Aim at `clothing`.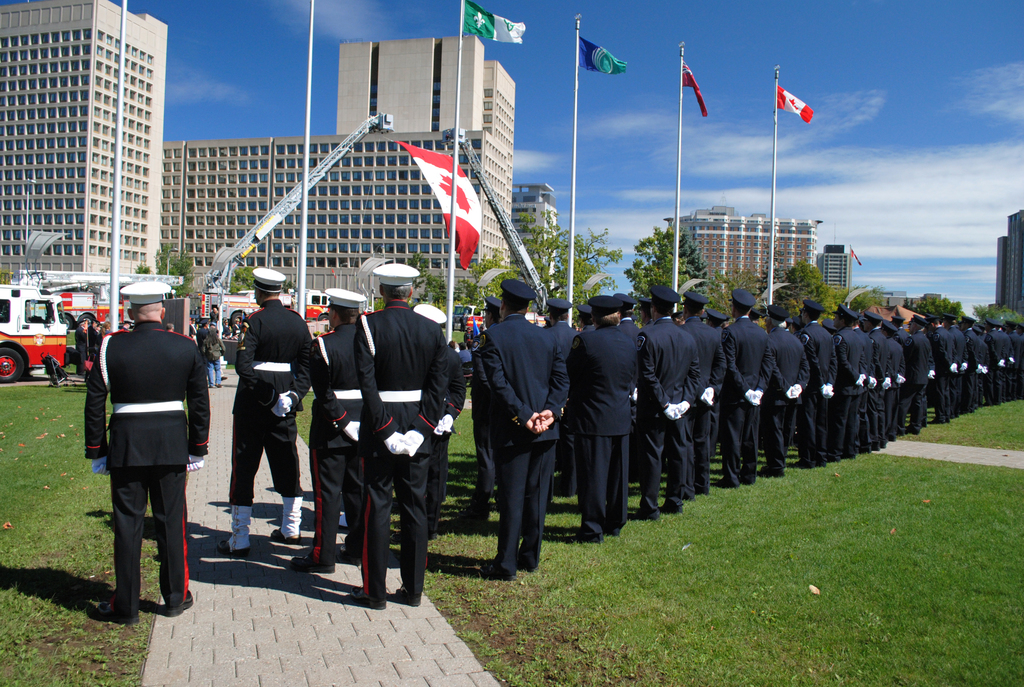
Aimed at pyautogui.locateOnScreen(986, 331, 1007, 406).
